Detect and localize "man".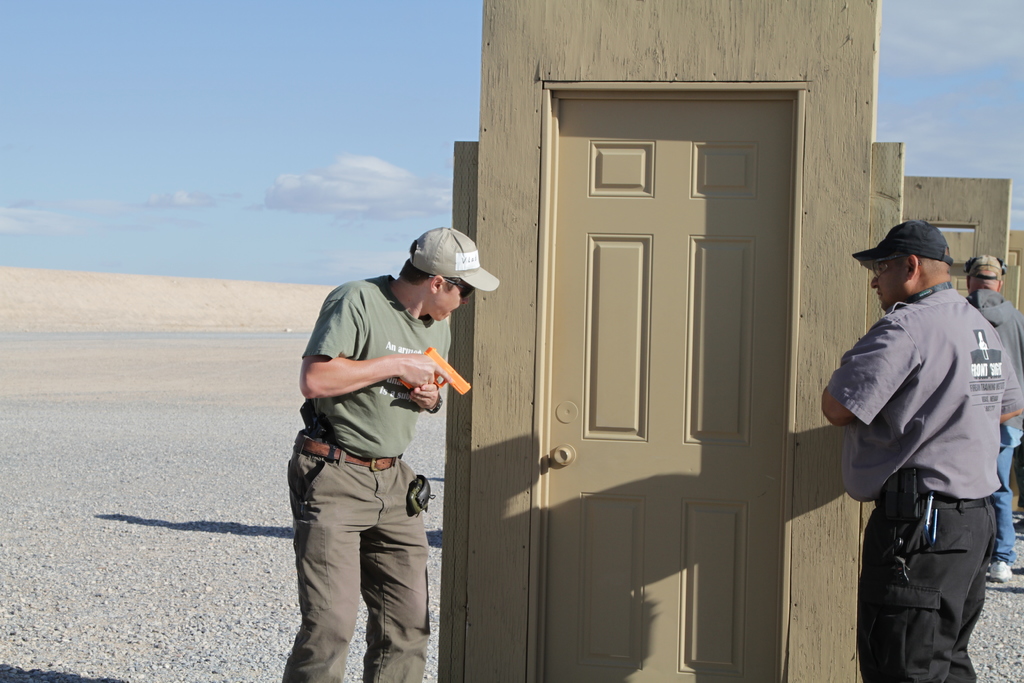
Localized at locate(825, 190, 1012, 679).
